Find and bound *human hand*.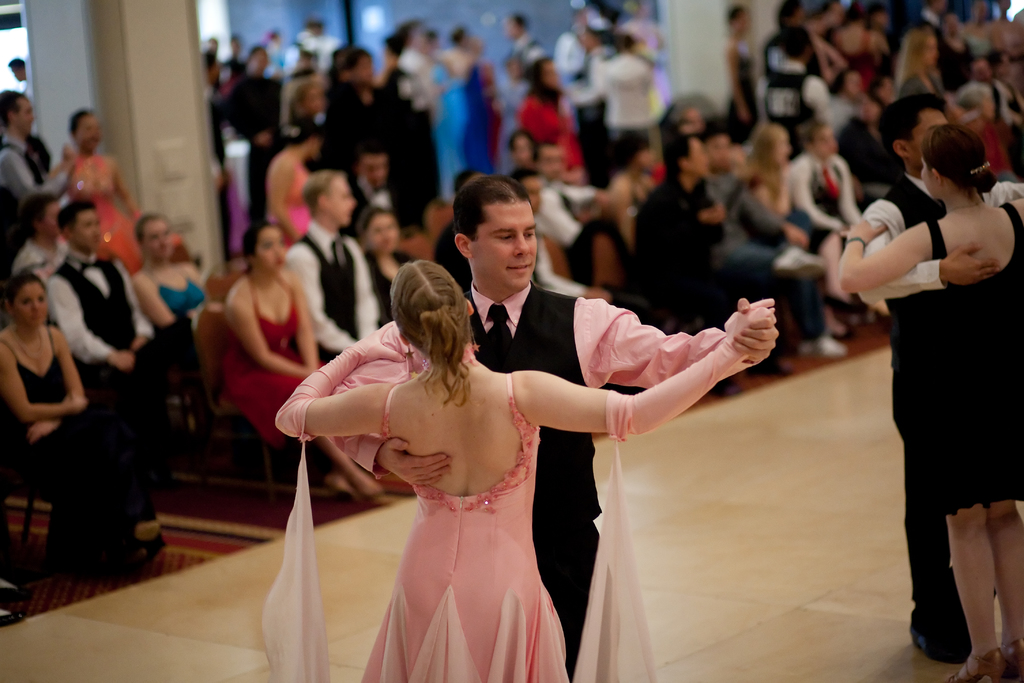
Bound: box(348, 320, 410, 365).
